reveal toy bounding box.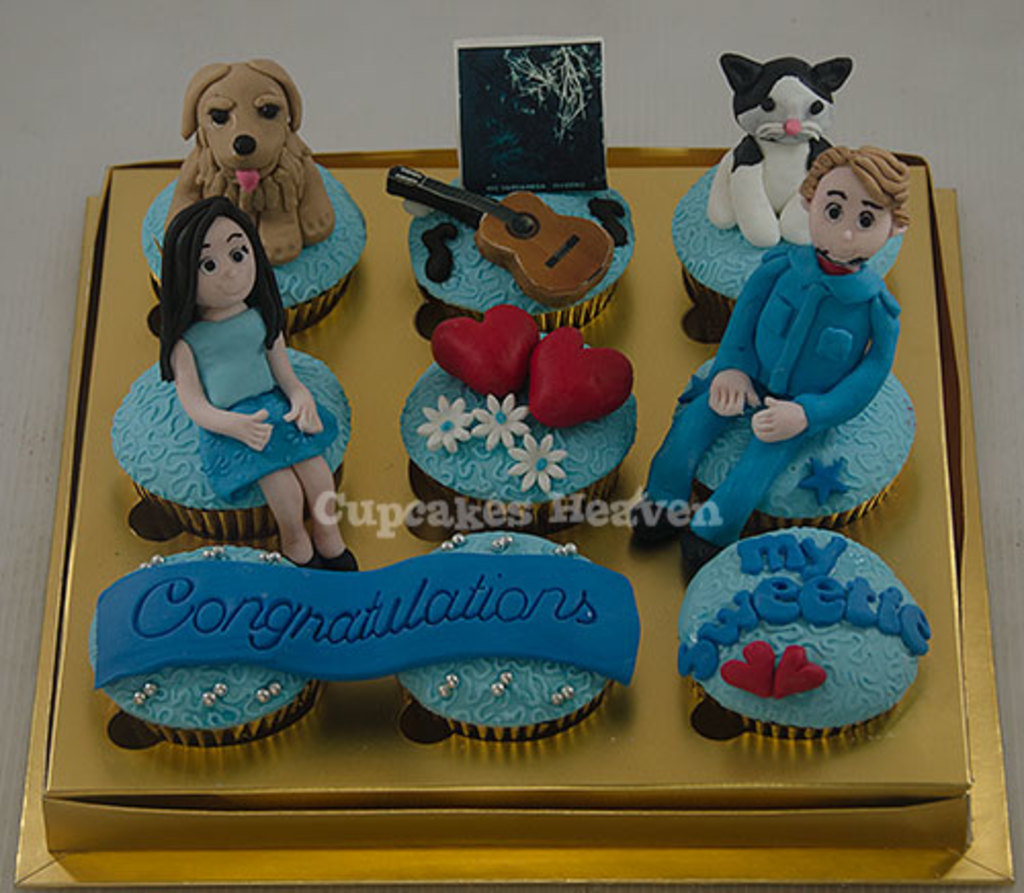
Revealed: 160:51:356:256.
